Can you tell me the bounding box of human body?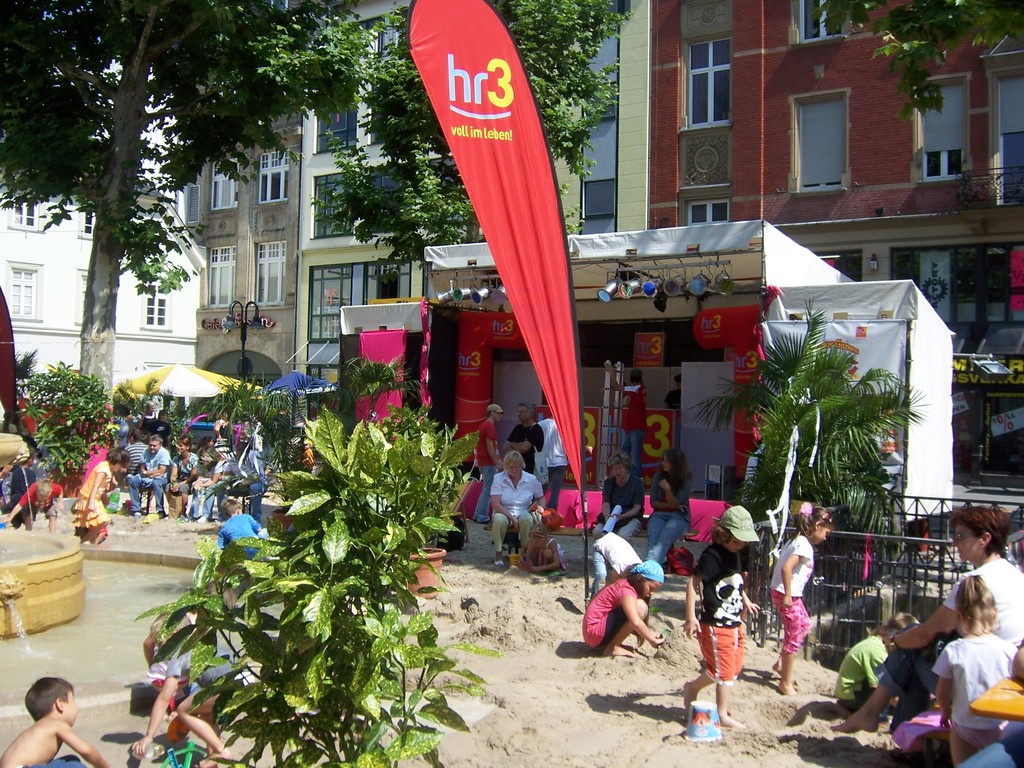
x1=0 y1=458 x2=419 y2=767.
